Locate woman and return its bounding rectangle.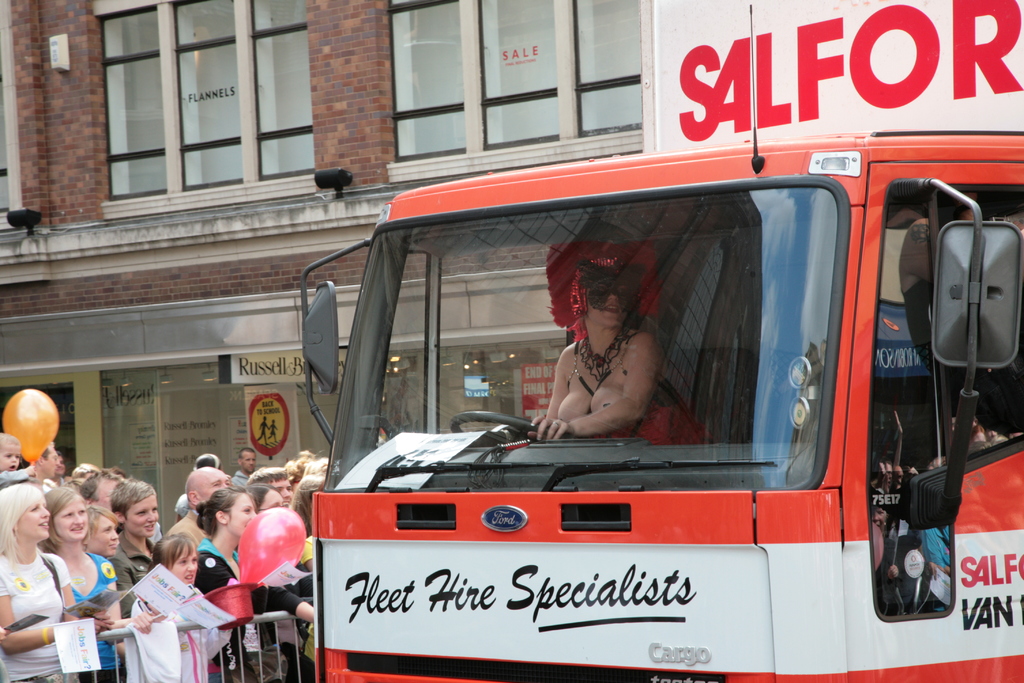
(529,255,665,440).
